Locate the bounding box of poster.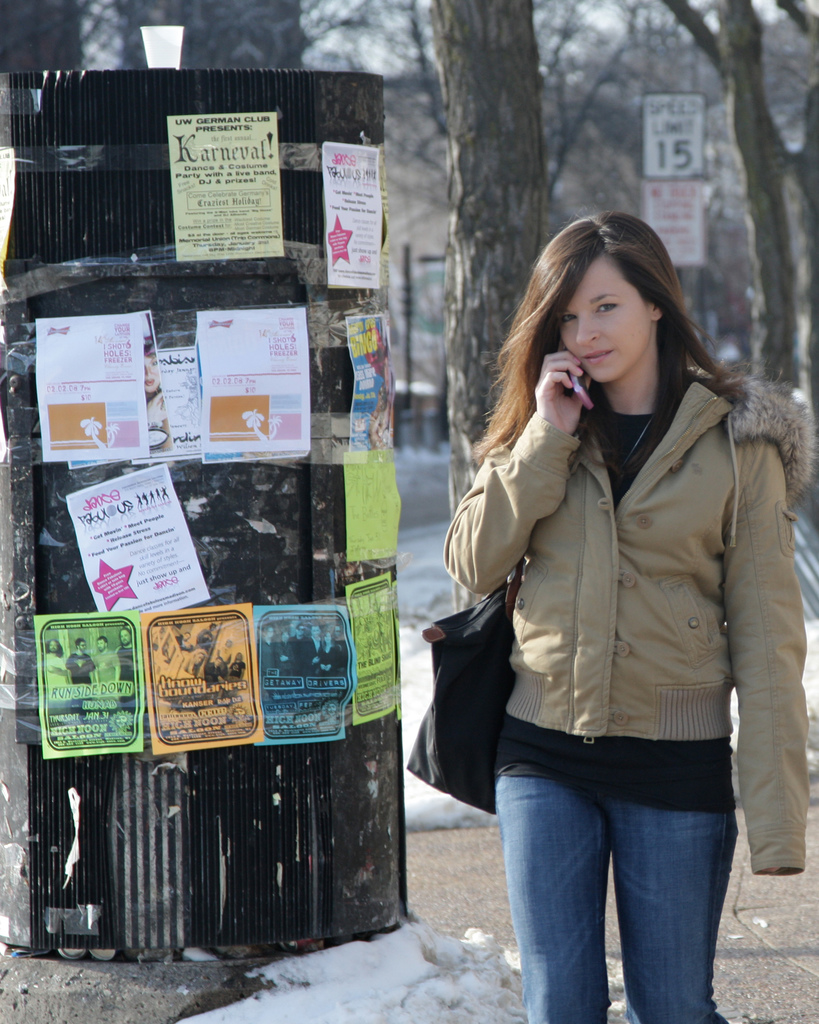
Bounding box: crop(346, 454, 399, 571).
